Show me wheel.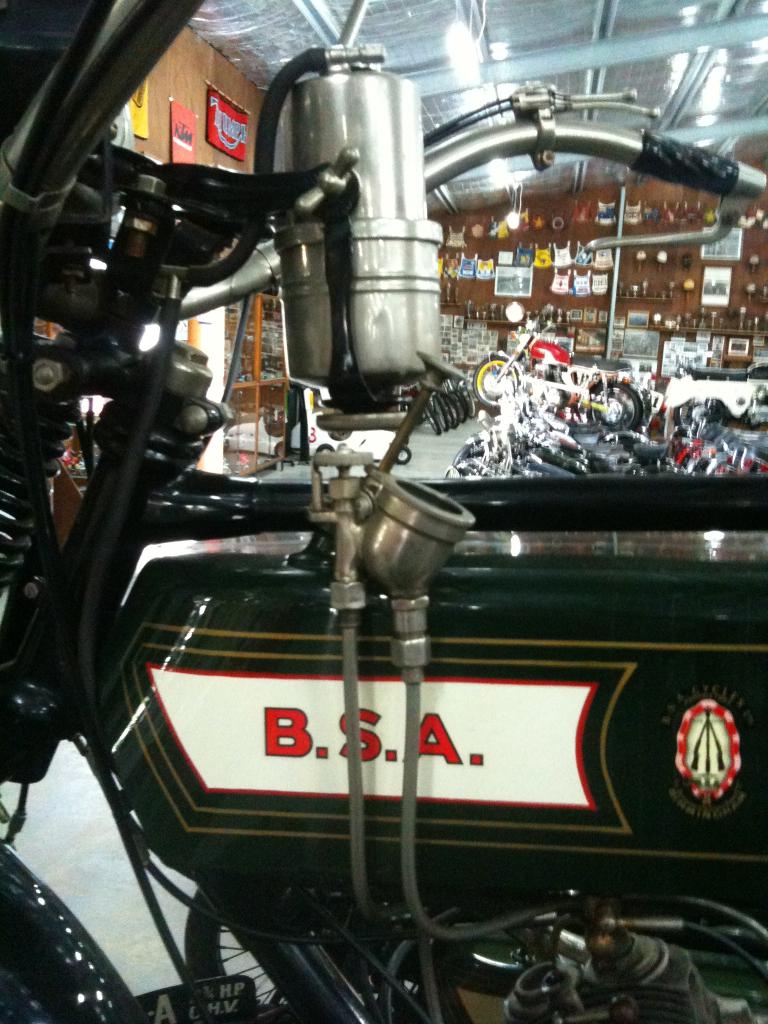
wheel is here: x1=422 y1=388 x2=478 y2=438.
